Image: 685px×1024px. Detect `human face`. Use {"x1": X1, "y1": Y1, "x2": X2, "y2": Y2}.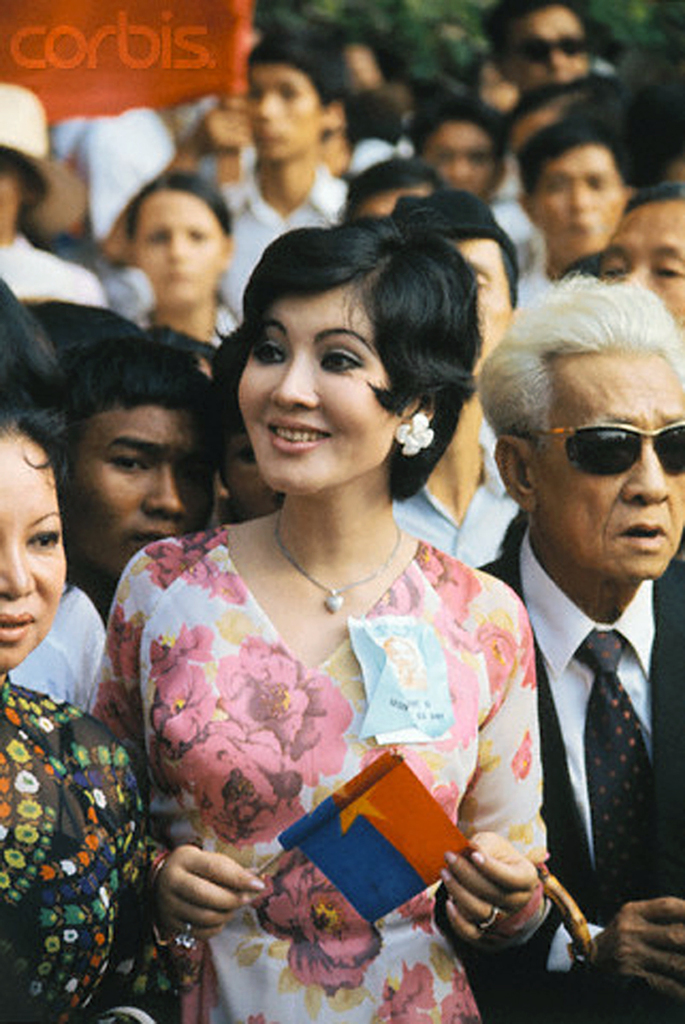
{"x1": 456, "y1": 242, "x2": 514, "y2": 369}.
